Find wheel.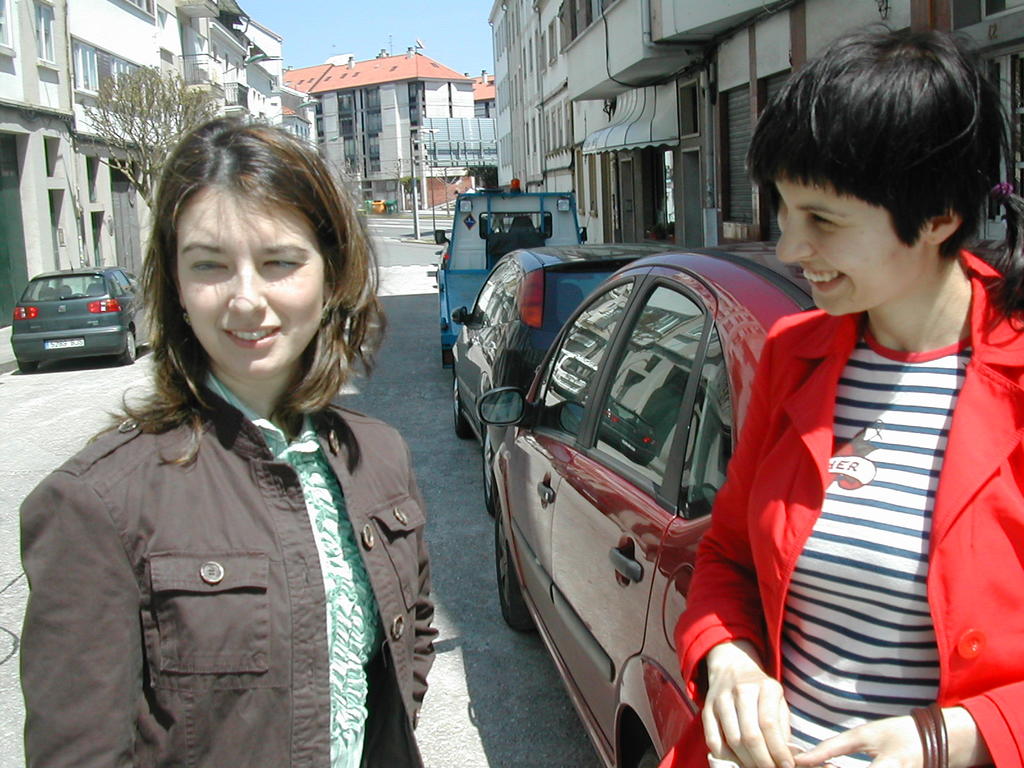
[486,433,497,516].
